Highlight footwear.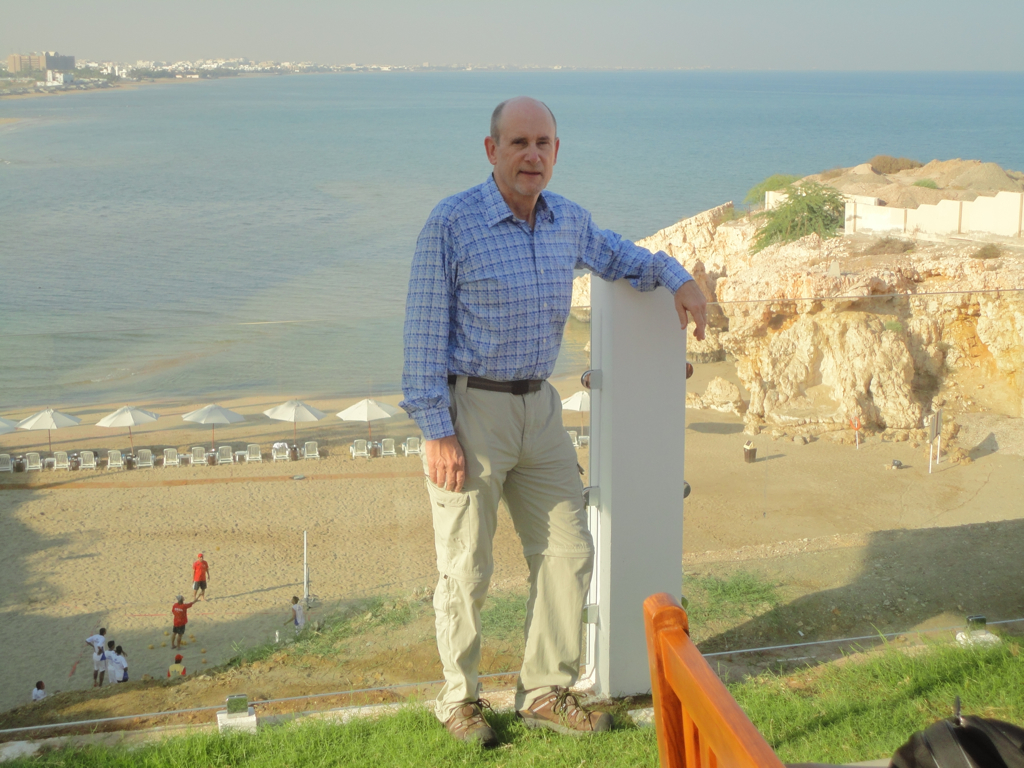
Highlighted region: detection(427, 673, 505, 738).
